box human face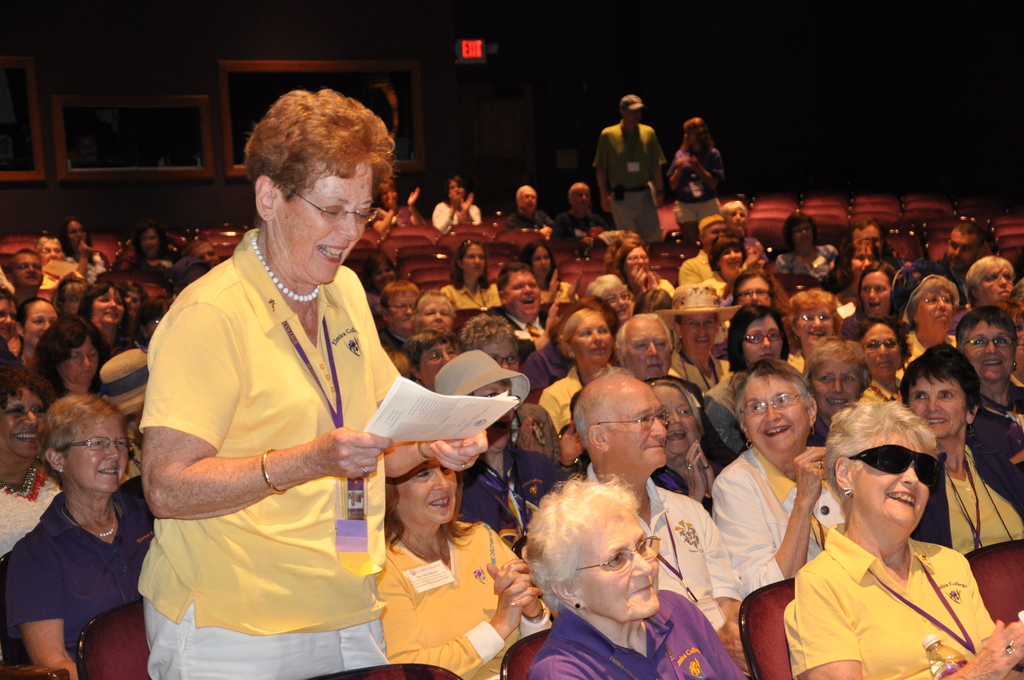
l=745, t=316, r=784, b=361
